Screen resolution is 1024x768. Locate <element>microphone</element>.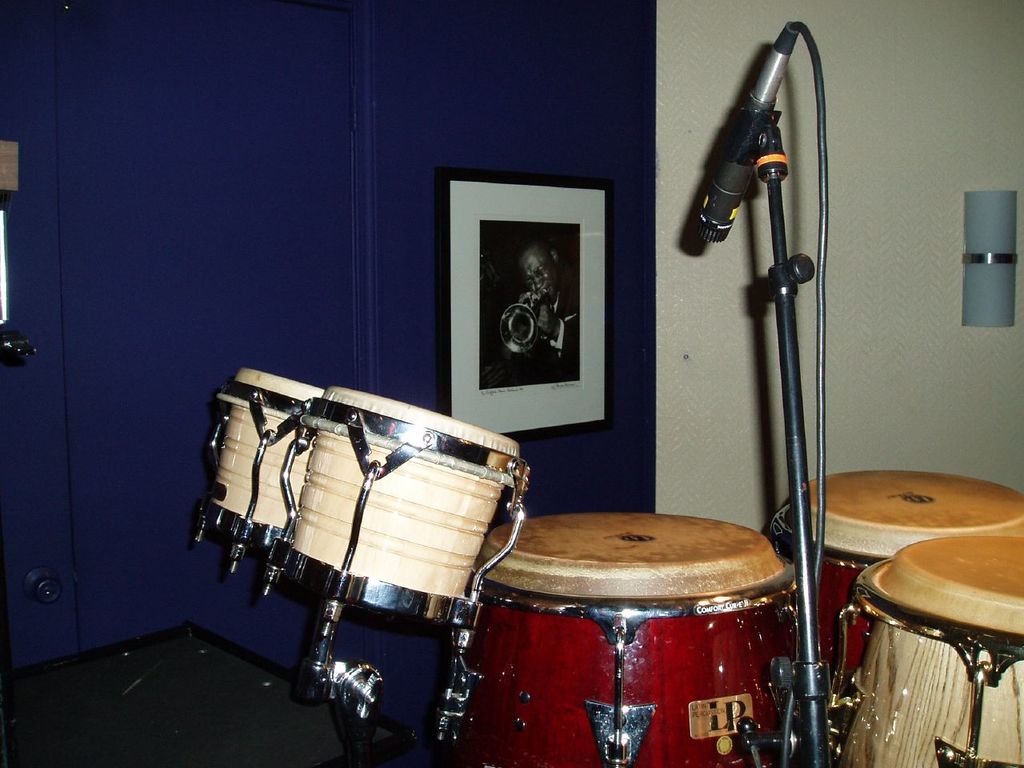
[left=693, top=14, right=797, bottom=247].
